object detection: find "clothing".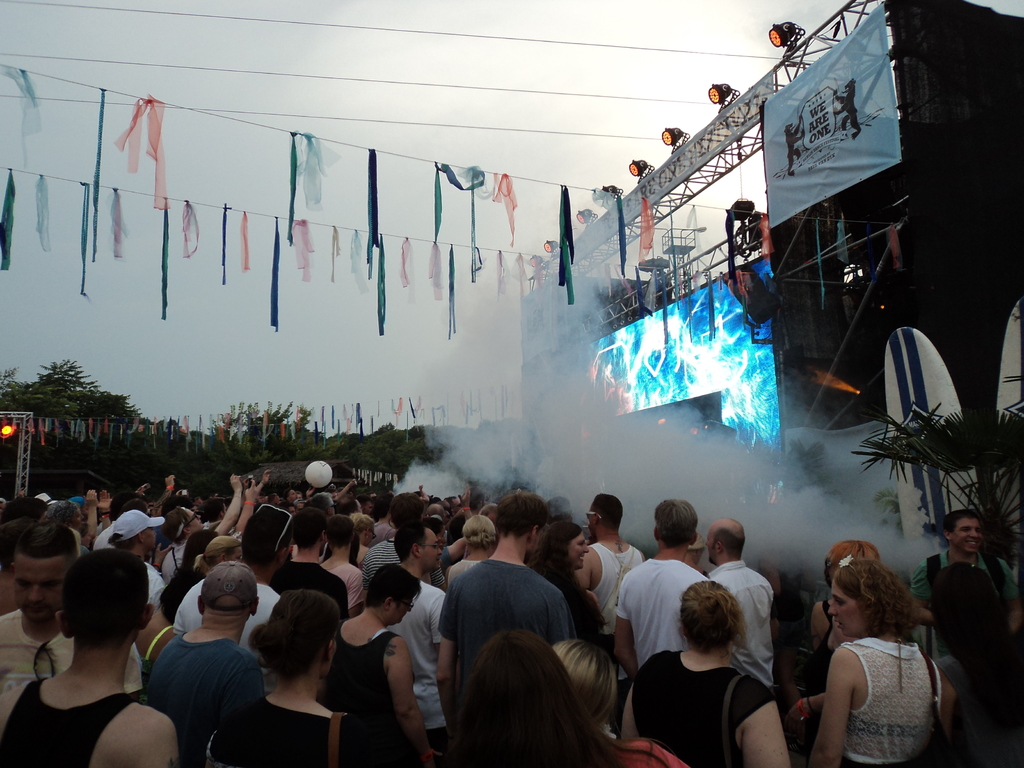
[x1=694, y1=555, x2=778, y2=688].
